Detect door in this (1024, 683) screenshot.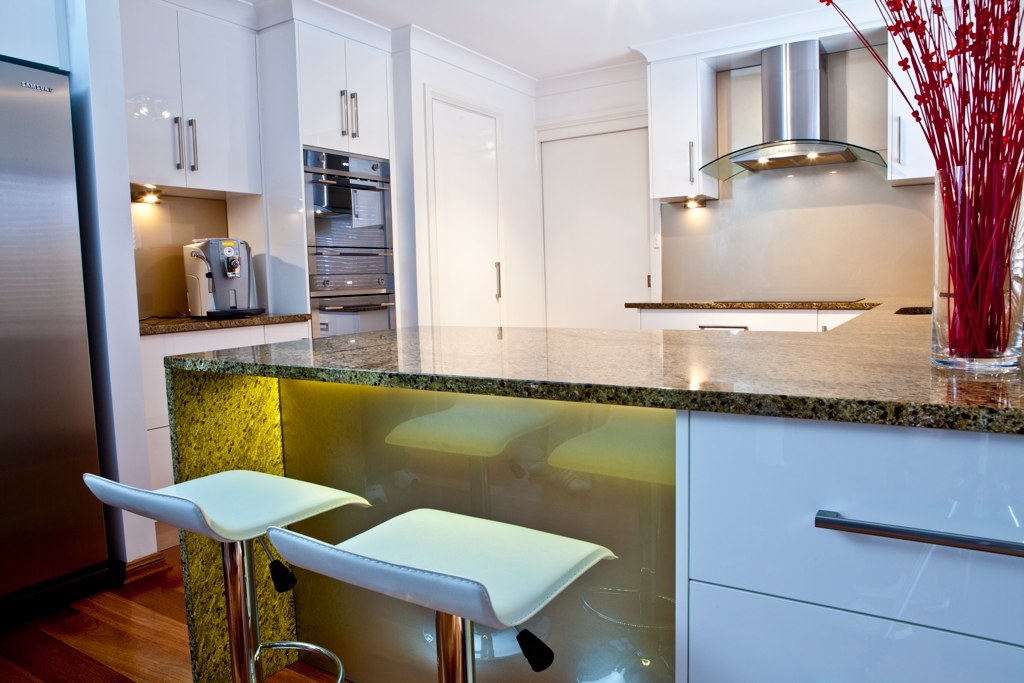
Detection: bbox(537, 128, 650, 324).
